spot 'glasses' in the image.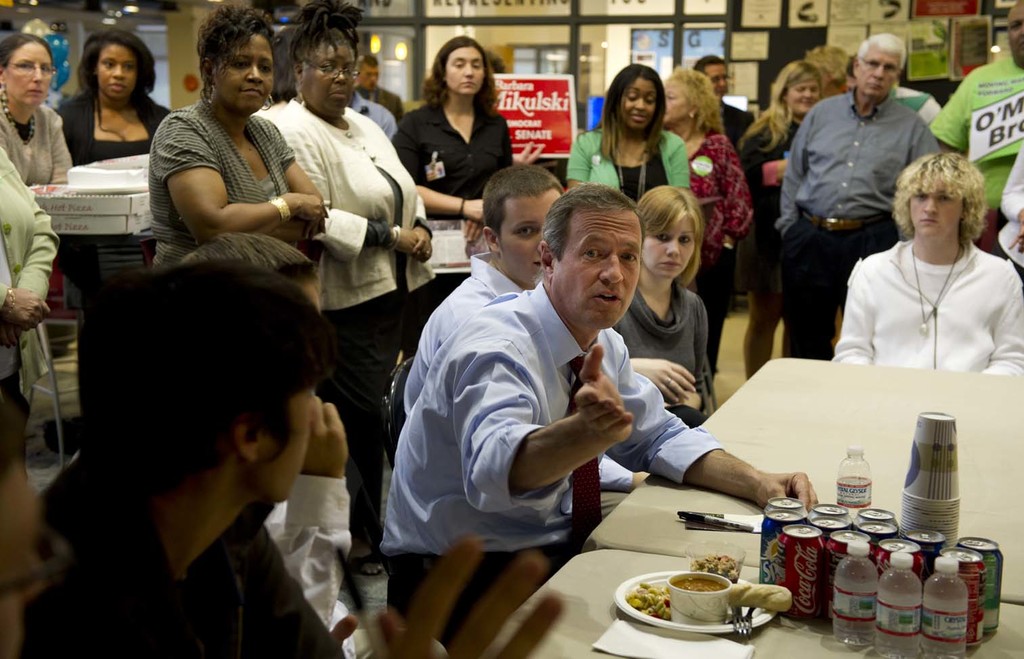
'glasses' found at bbox=[305, 65, 363, 85].
